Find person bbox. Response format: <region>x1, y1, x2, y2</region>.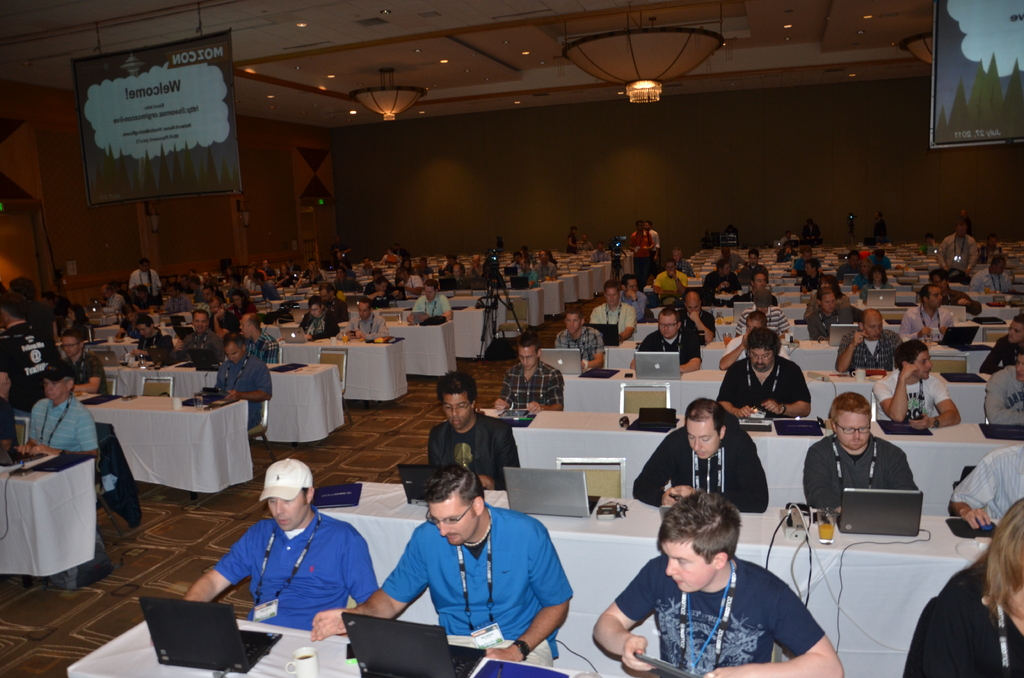
<region>653, 263, 687, 295</region>.
